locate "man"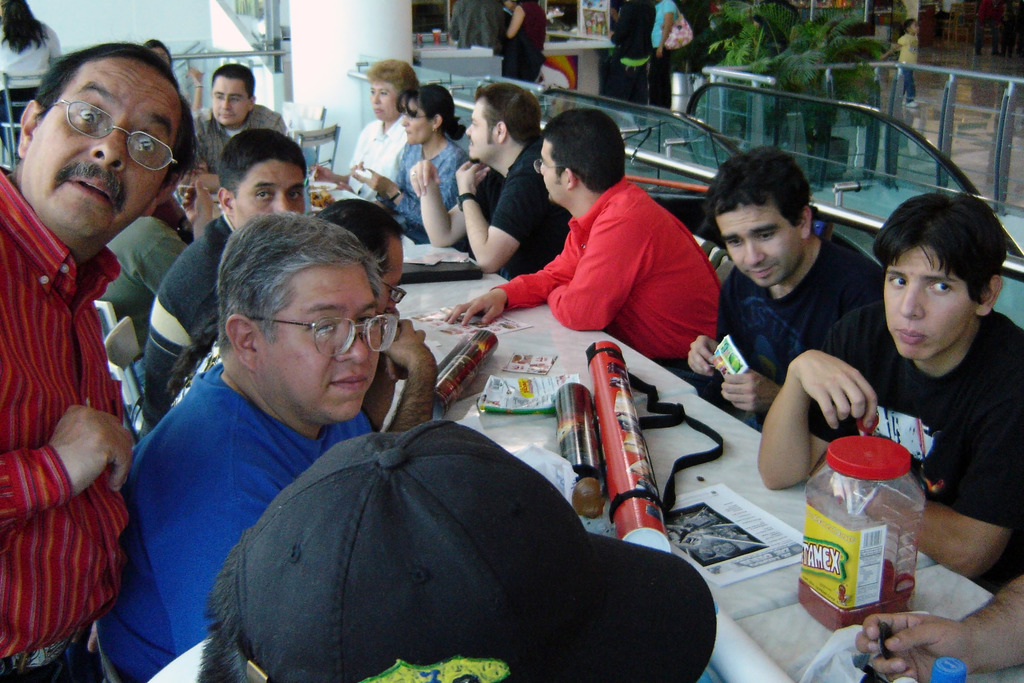
bbox=(147, 421, 720, 682)
